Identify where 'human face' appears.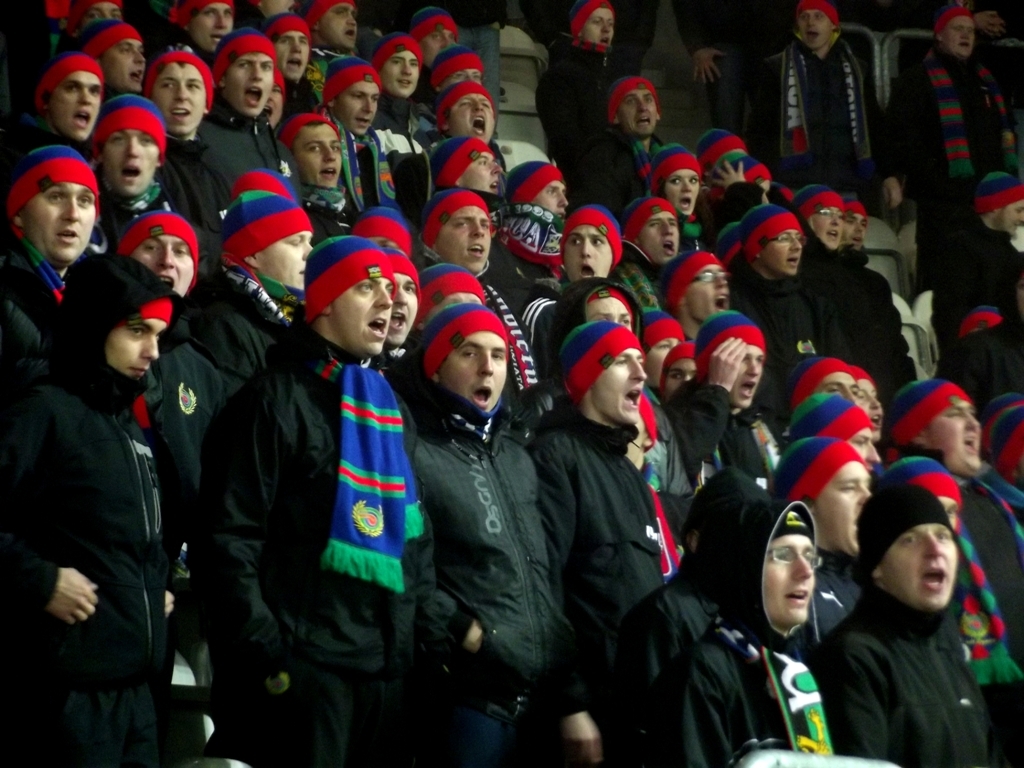
Appears at bbox=(946, 18, 977, 55).
